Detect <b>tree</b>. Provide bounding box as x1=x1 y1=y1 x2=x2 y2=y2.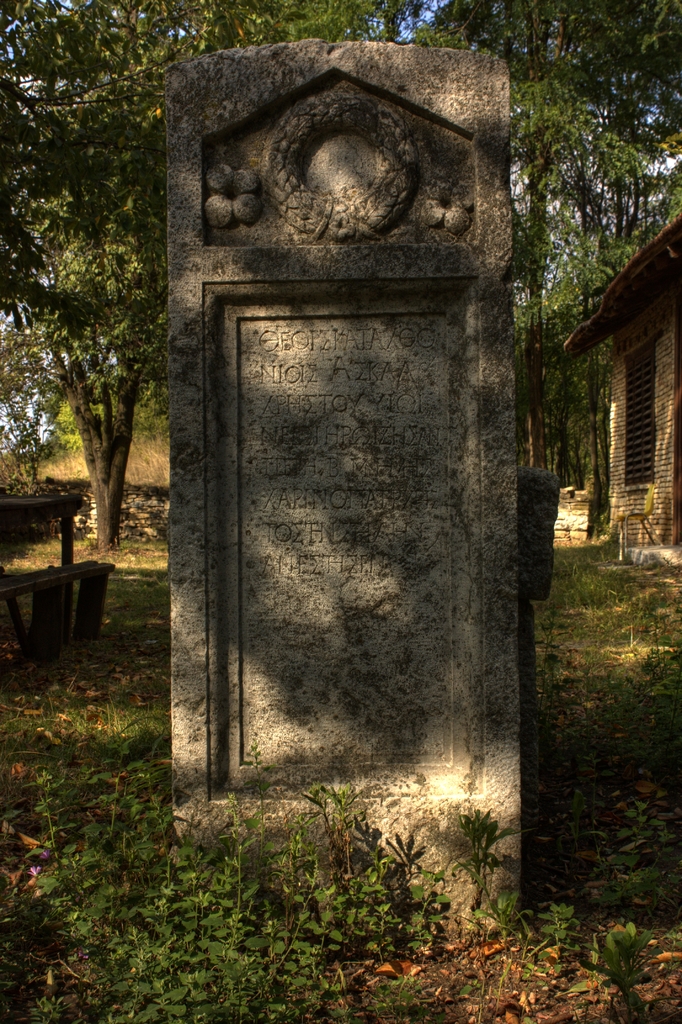
x1=6 y1=68 x2=181 y2=533.
